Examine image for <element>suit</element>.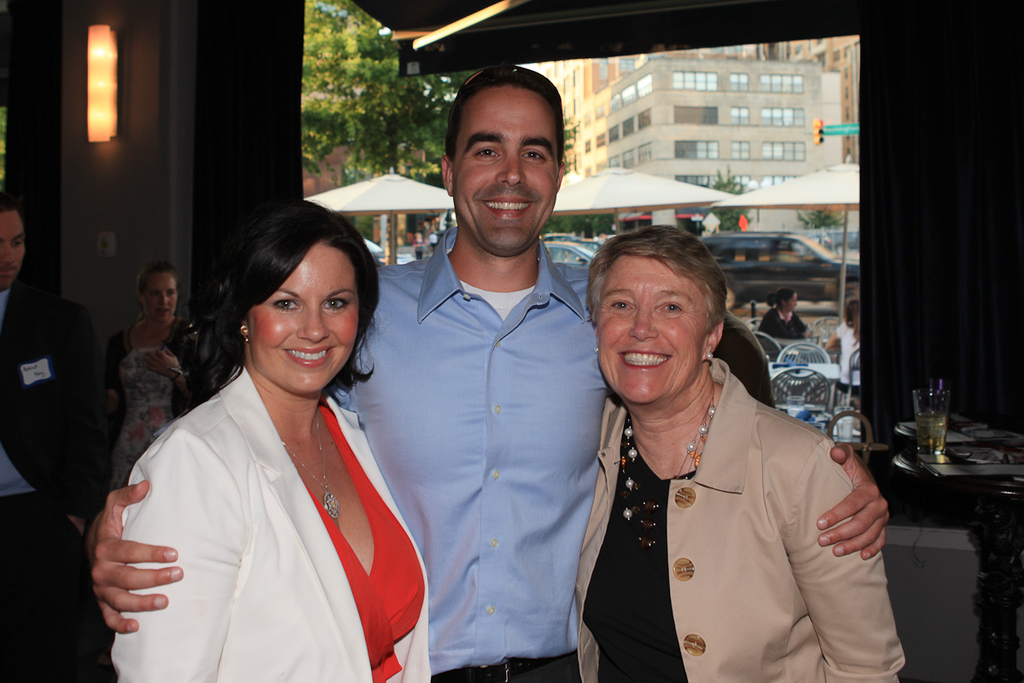
Examination result: 0 279 113 682.
